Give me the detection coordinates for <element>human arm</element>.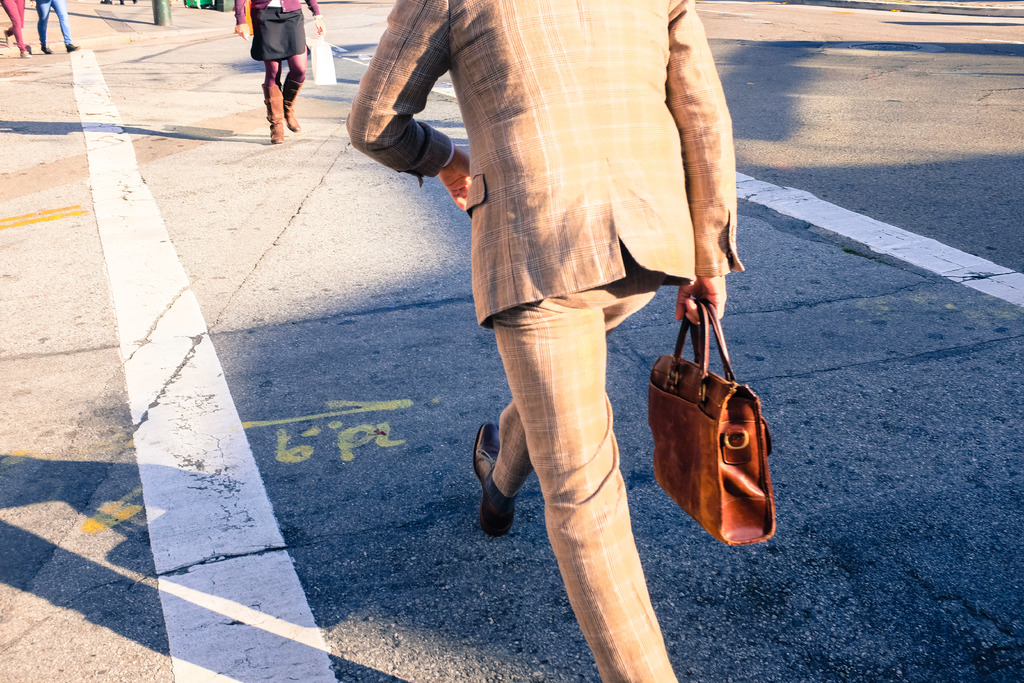
[296,0,323,35].
